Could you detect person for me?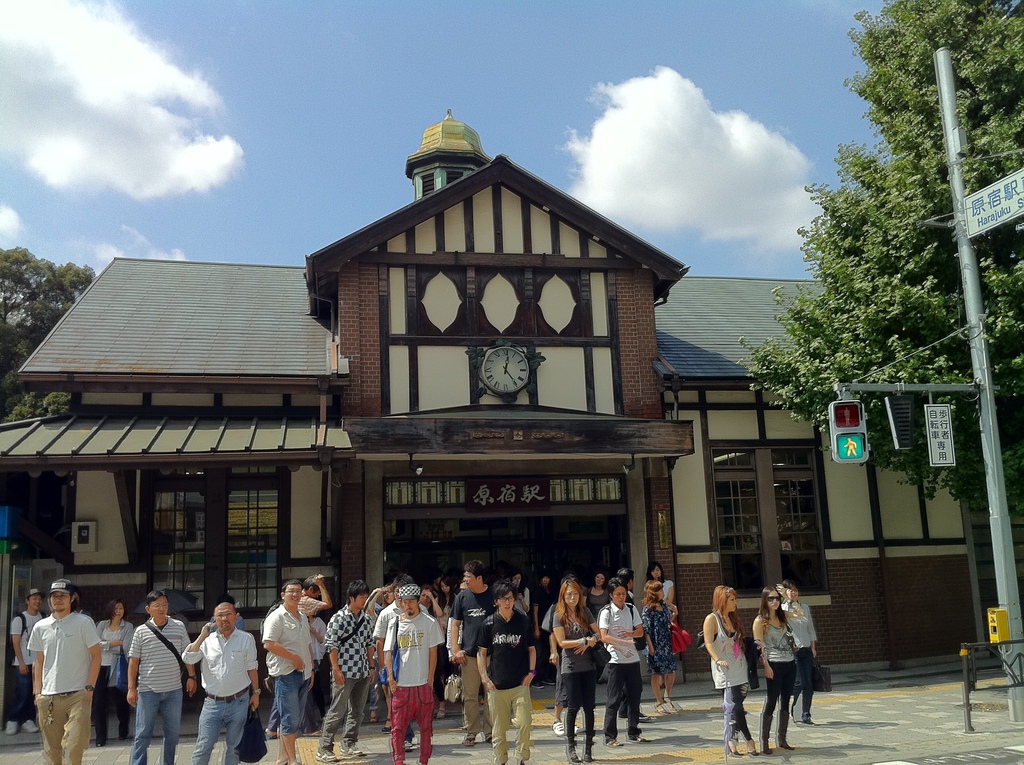
Detection result: crop(319, 579, 364, 761).
